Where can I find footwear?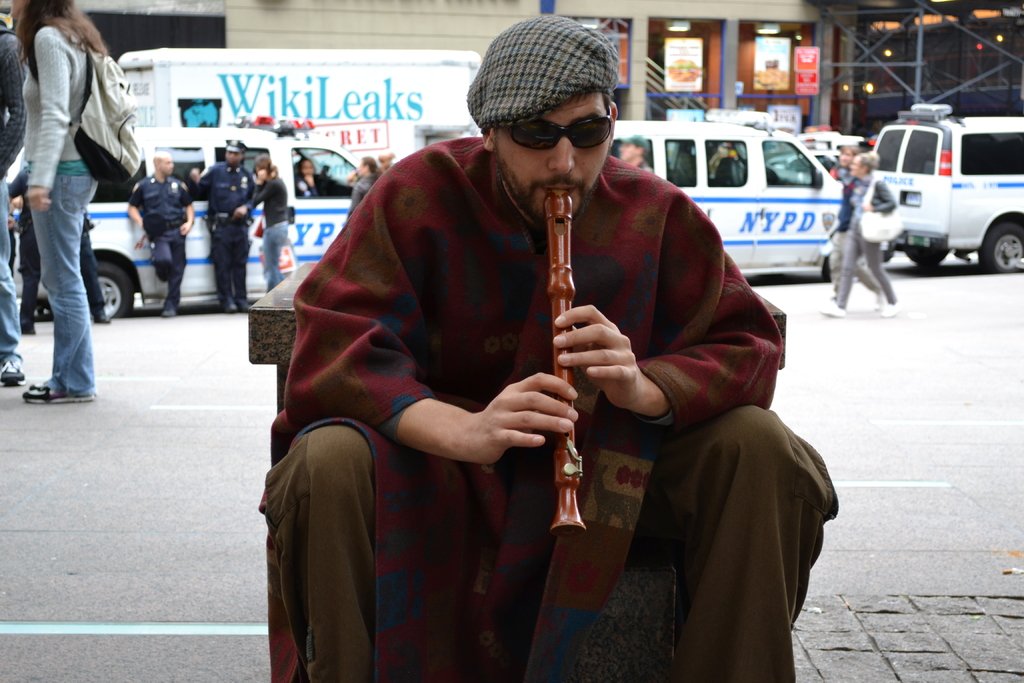
You can find it at region(150, 298, 183, 319).
